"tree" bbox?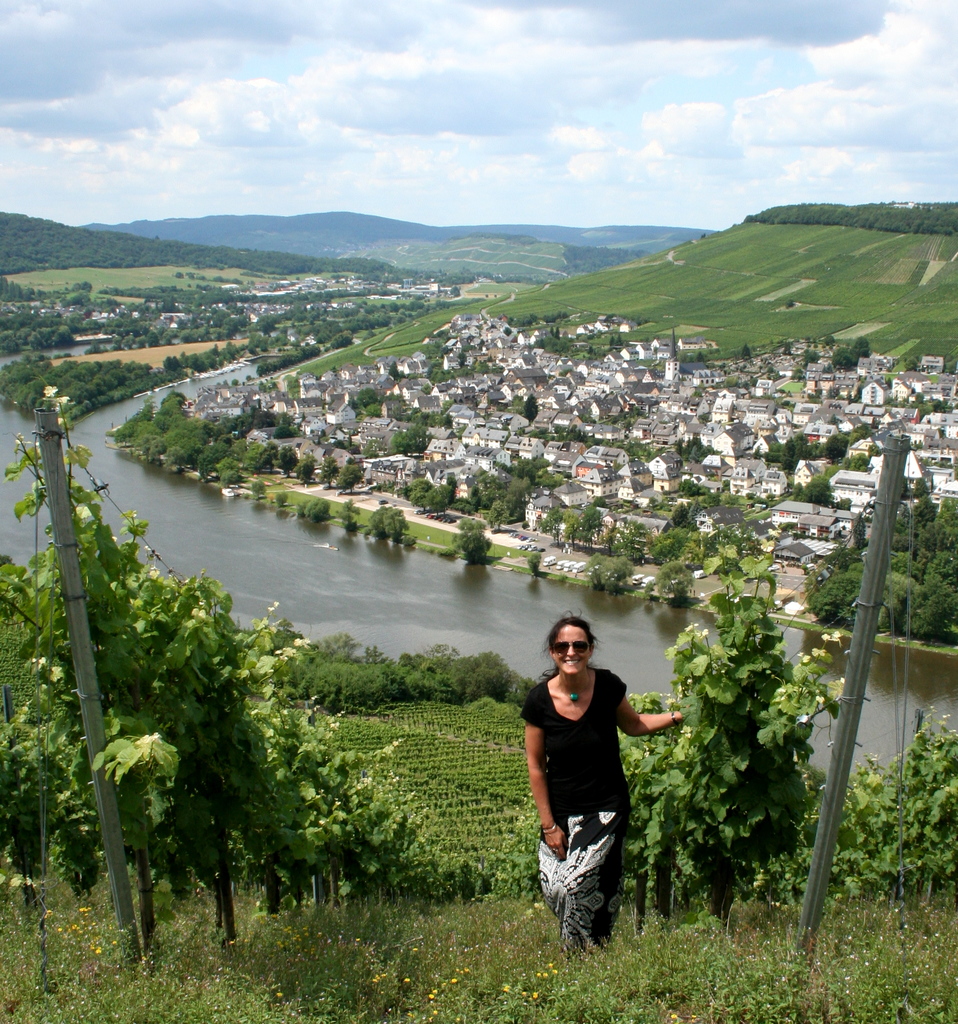
bbox=(381, 504, 410, 541)
